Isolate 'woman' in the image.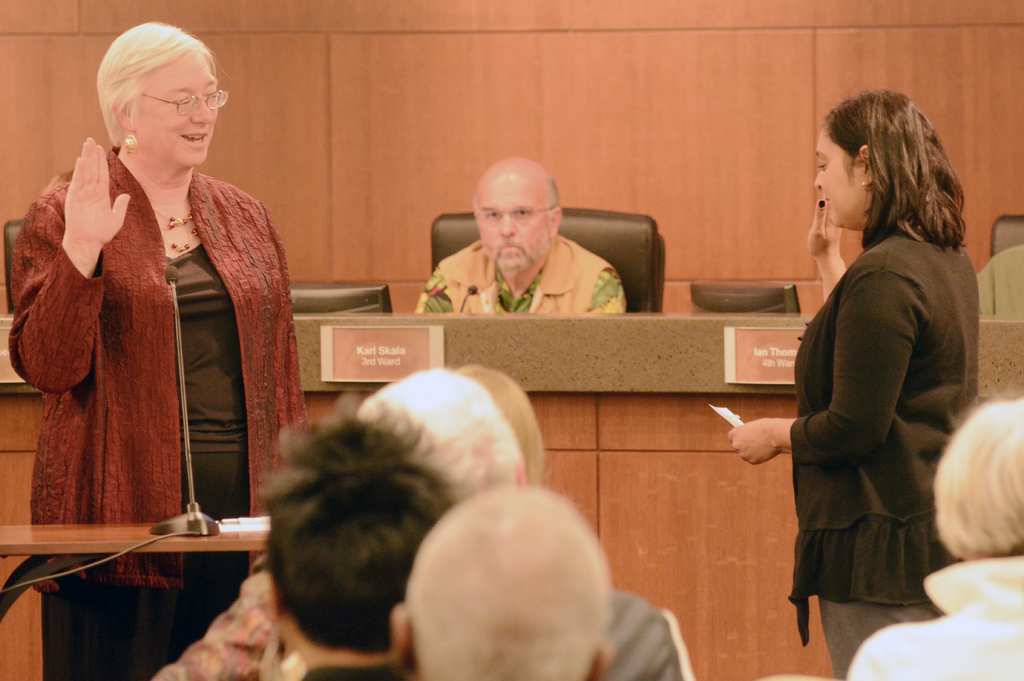
Isolated region: region(723, 87, 988, 680).
